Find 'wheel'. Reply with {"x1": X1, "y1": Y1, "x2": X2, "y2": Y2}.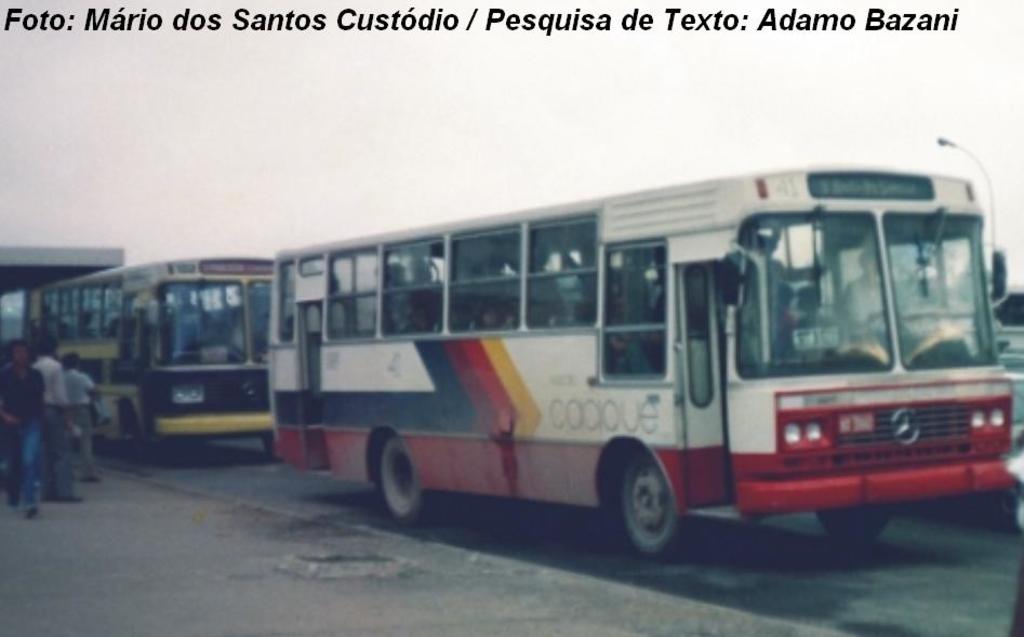
{"x1": 819, "y1": 505, "x2": 895, "y2": 540}.
